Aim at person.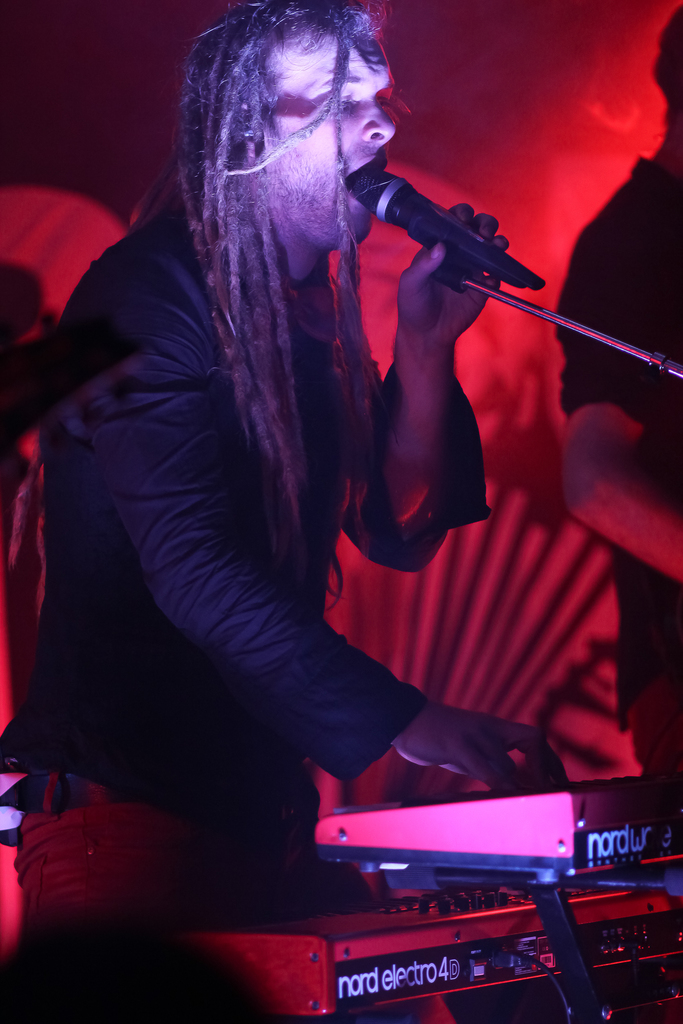
Aimed at pyautogui.locateOnScreen(561, 8, 682, 790).
